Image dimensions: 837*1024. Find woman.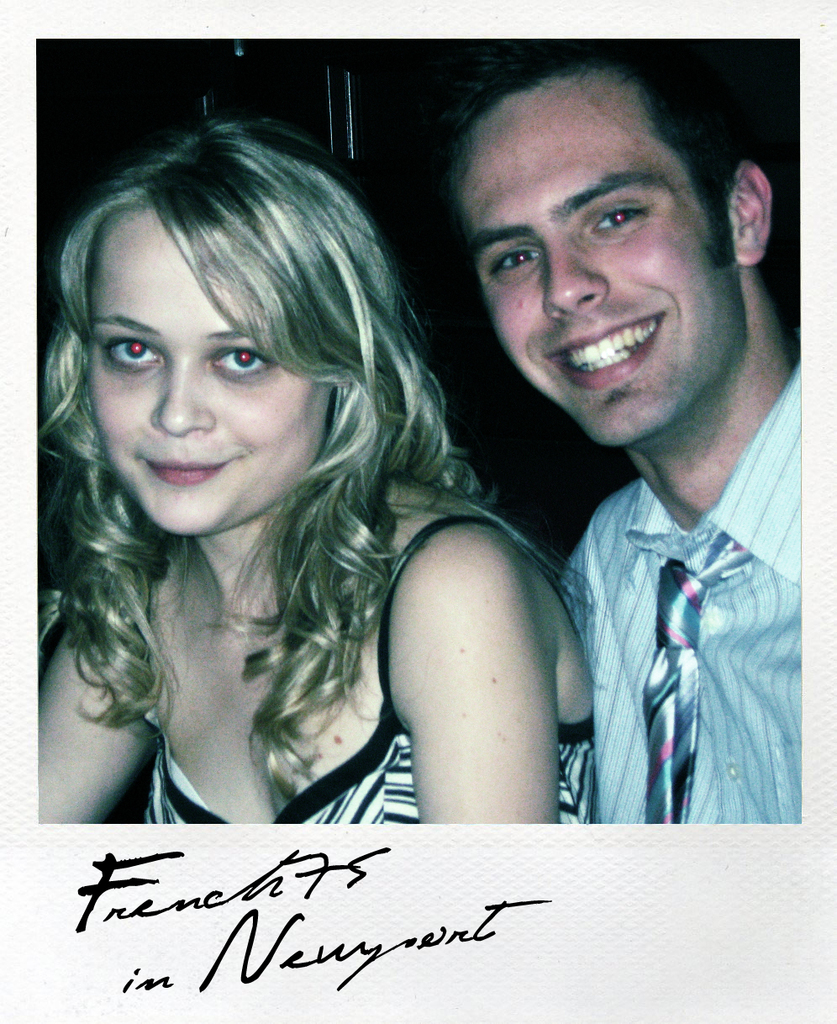
(34, 114, 594, 862).
